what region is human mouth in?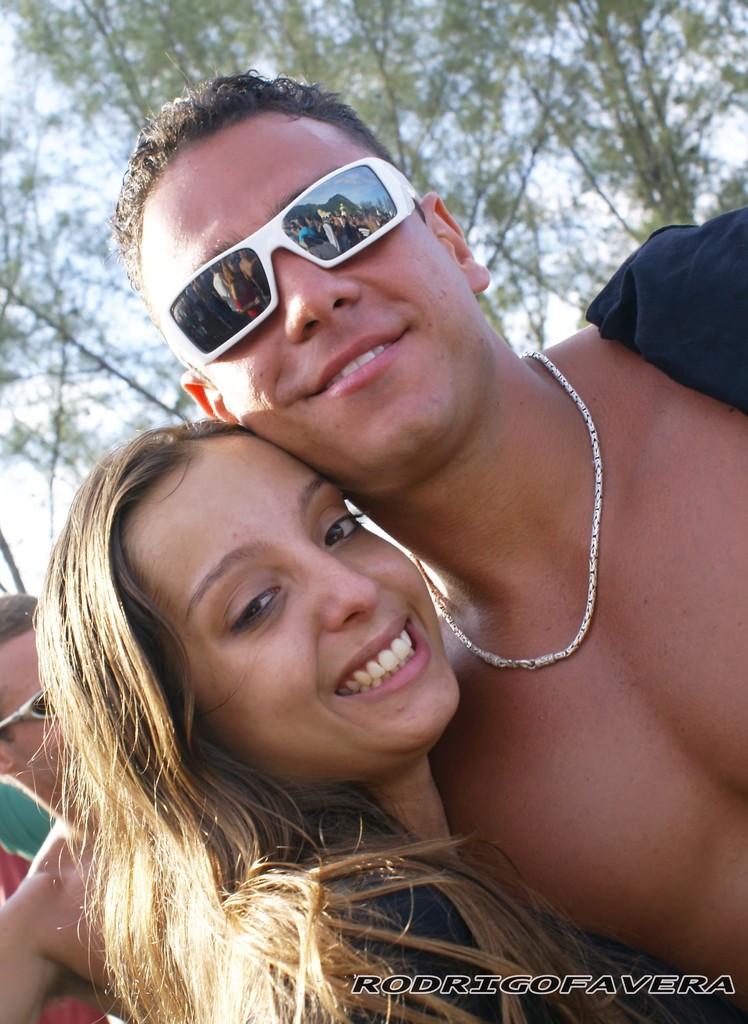
(left=331, top=619, right=430, bottom=699).
